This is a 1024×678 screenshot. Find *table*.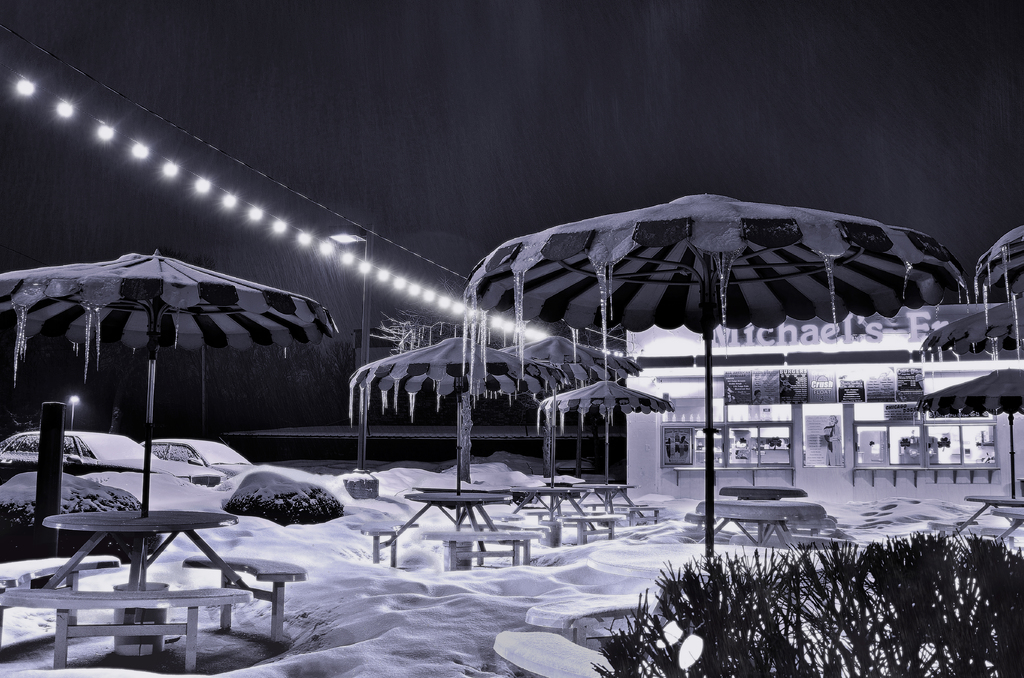
Bounding box: <region>522, 471, 636, 521</region>.
